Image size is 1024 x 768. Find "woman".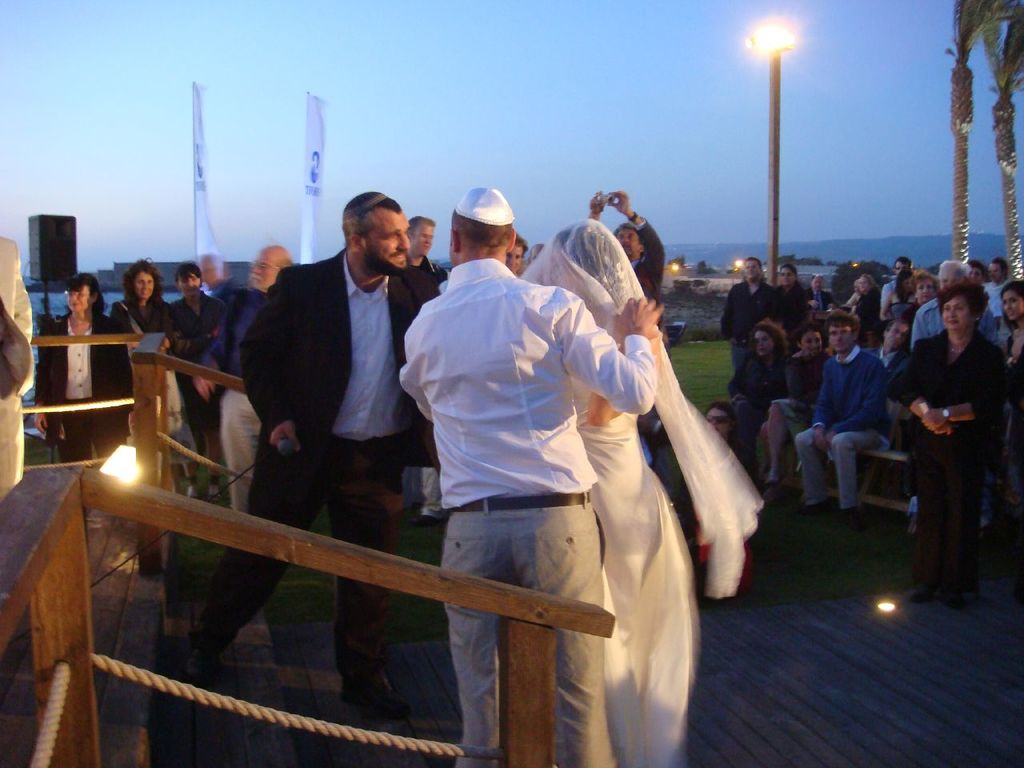
locate(507, 175, 742, 751).
